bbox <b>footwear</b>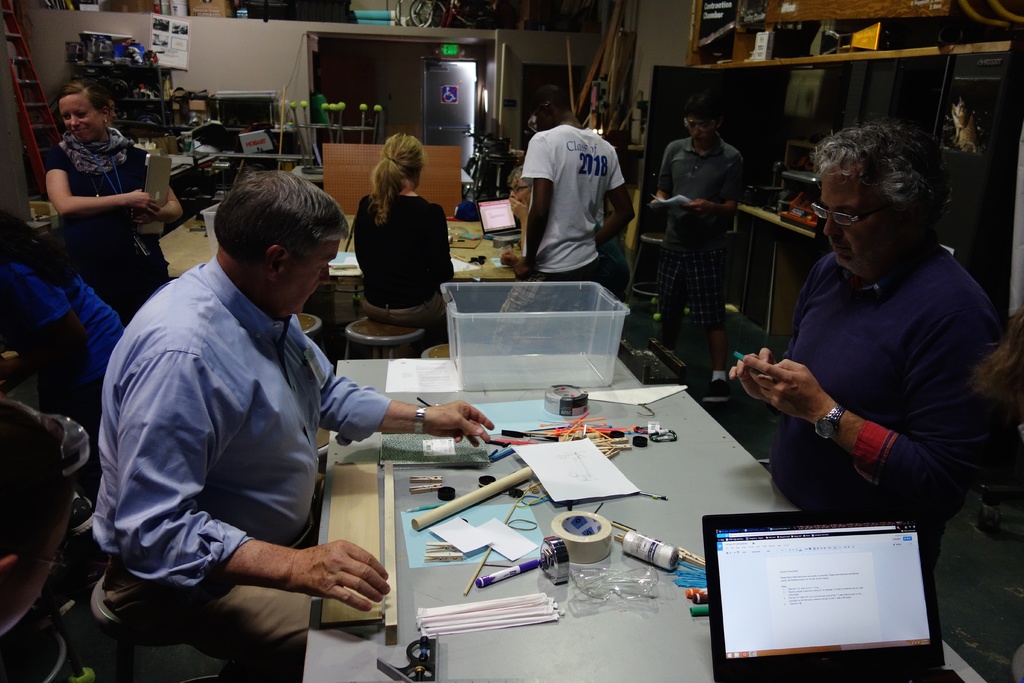
704/377/733/403
